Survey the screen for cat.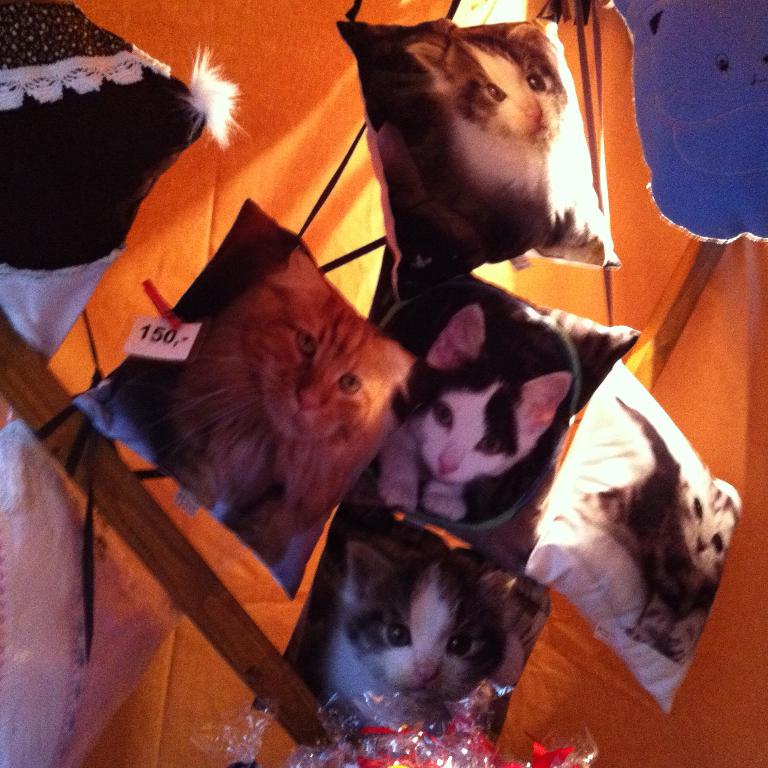
Survey found: rect(382, 26, 599, 263).
